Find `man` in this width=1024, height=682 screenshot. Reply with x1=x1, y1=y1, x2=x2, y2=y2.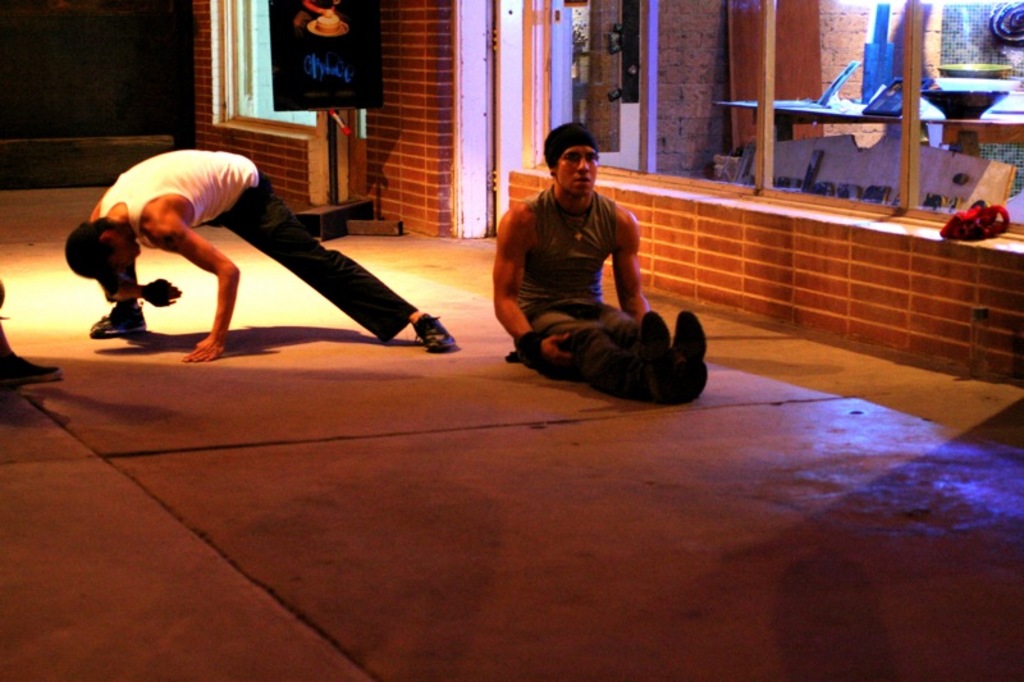
x1=484, y1=127, x2=691, y2=402.
